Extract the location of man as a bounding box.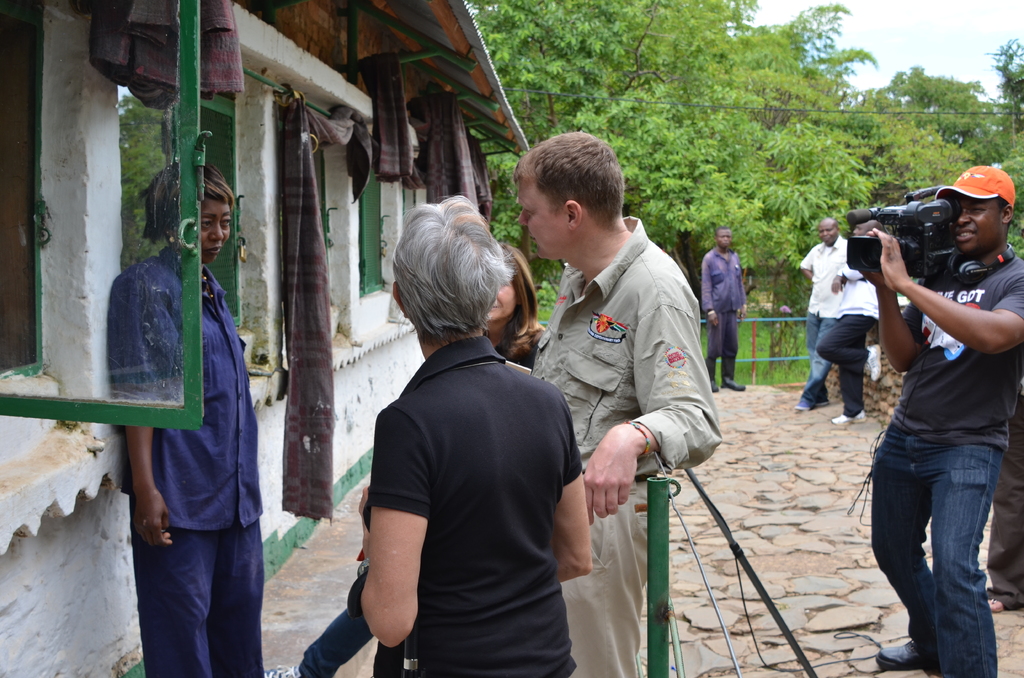
698 225 744 392.
